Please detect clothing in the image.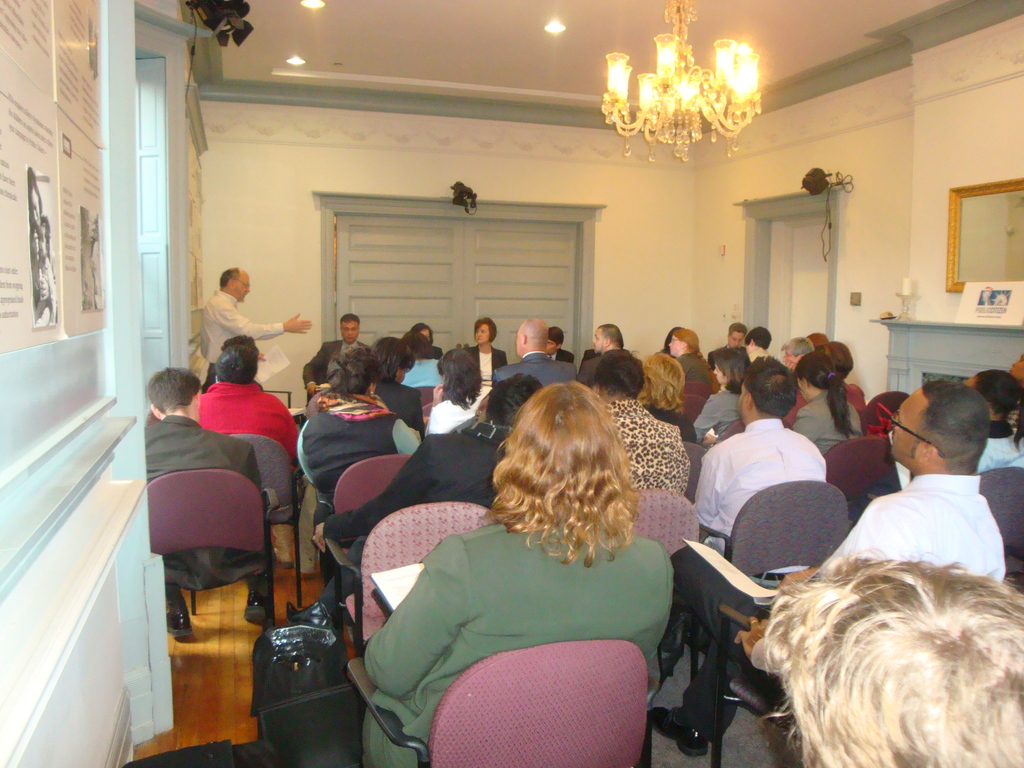
(144,413,268,610).
